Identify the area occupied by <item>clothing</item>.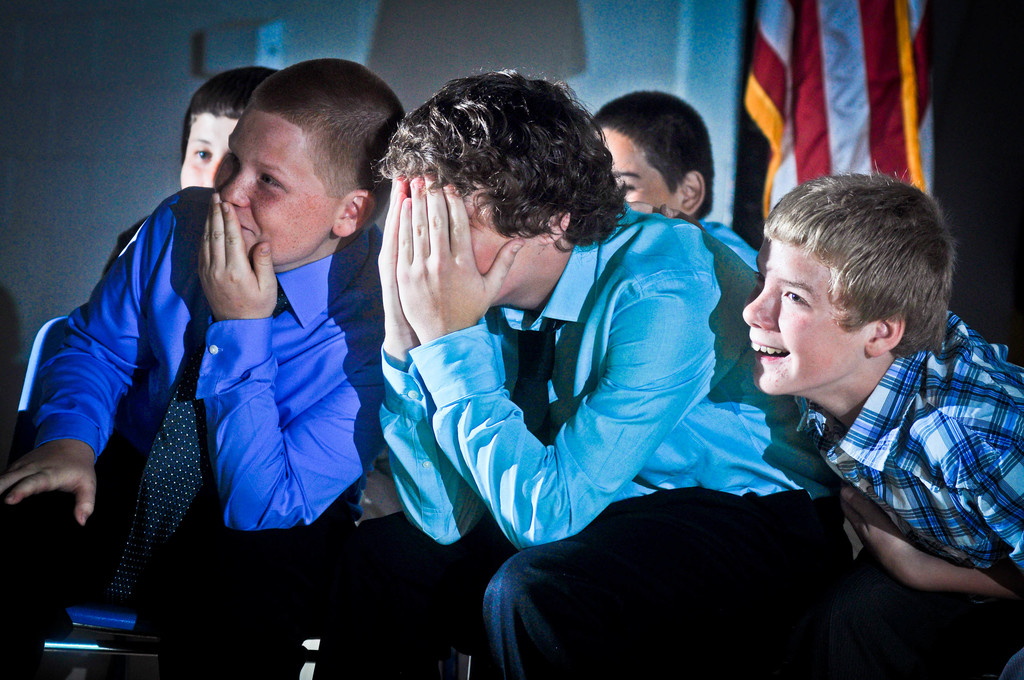
Area: <box>42,158,381,642</box>.
